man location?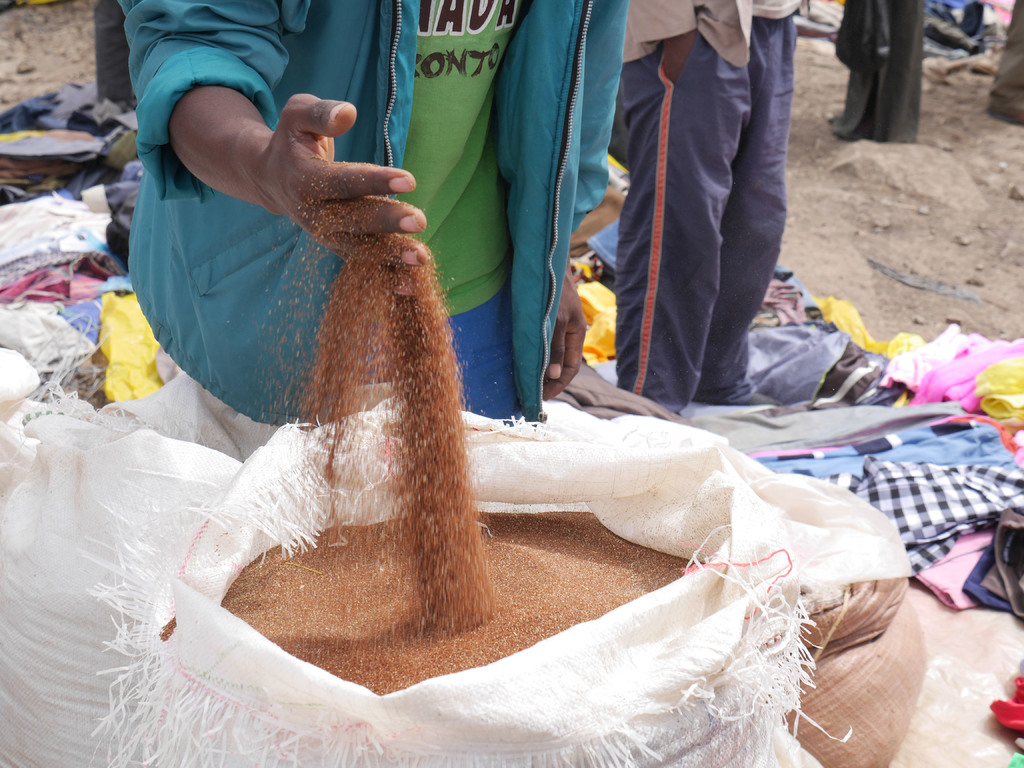
(left=591, top=0, right=826, bottom=421)
